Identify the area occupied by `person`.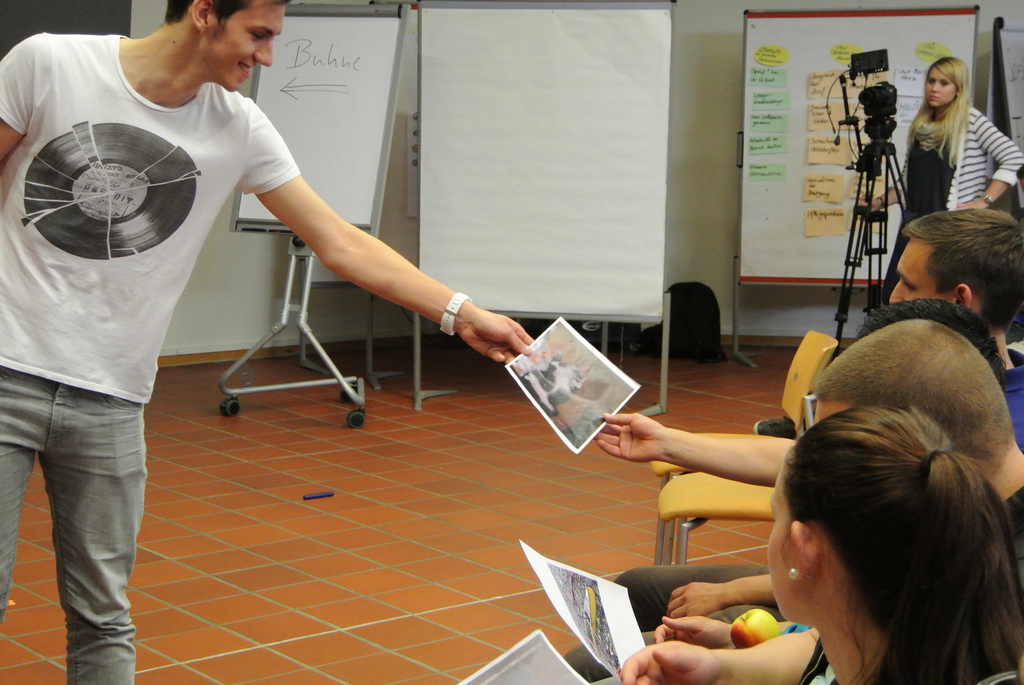
Area: 0:0:536:684.
